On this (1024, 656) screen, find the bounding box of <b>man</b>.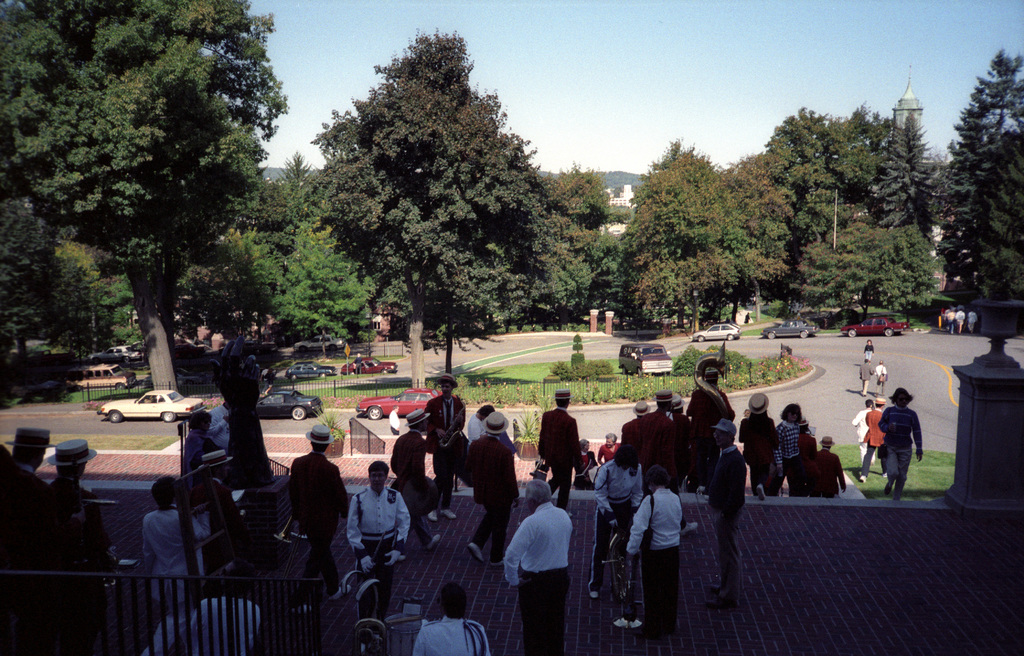
Bounding box: bbox=[956, 308, 964, 335].
